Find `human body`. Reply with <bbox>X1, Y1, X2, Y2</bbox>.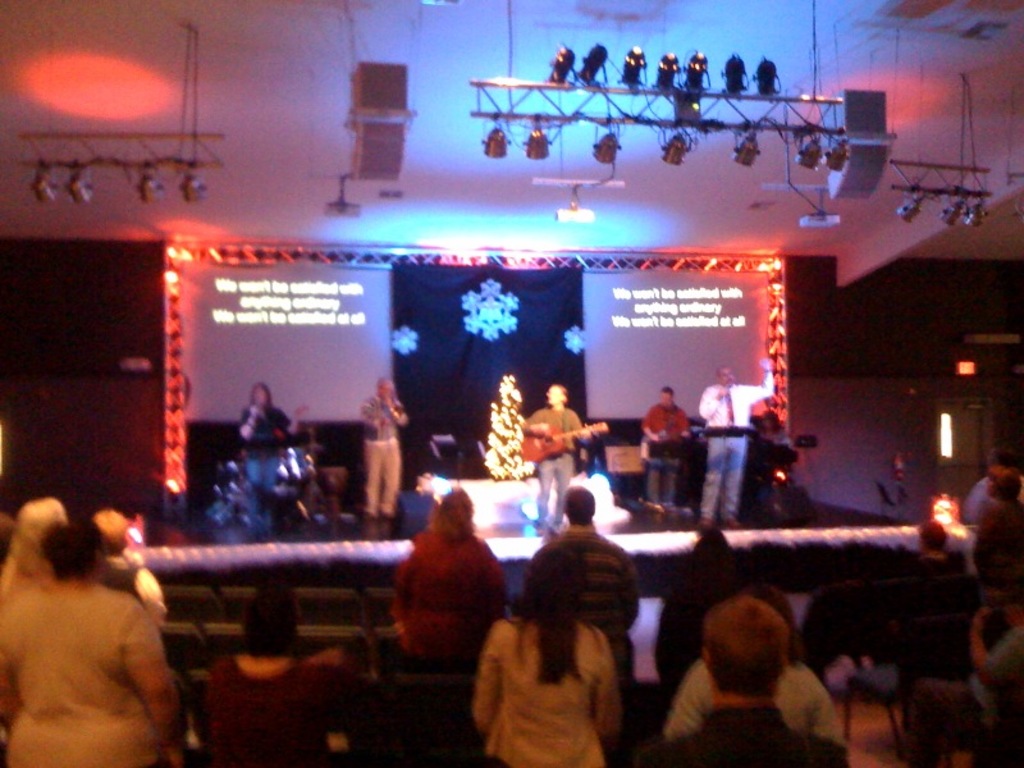
<bbox>974, 499, 1023, 557</bbox>.
